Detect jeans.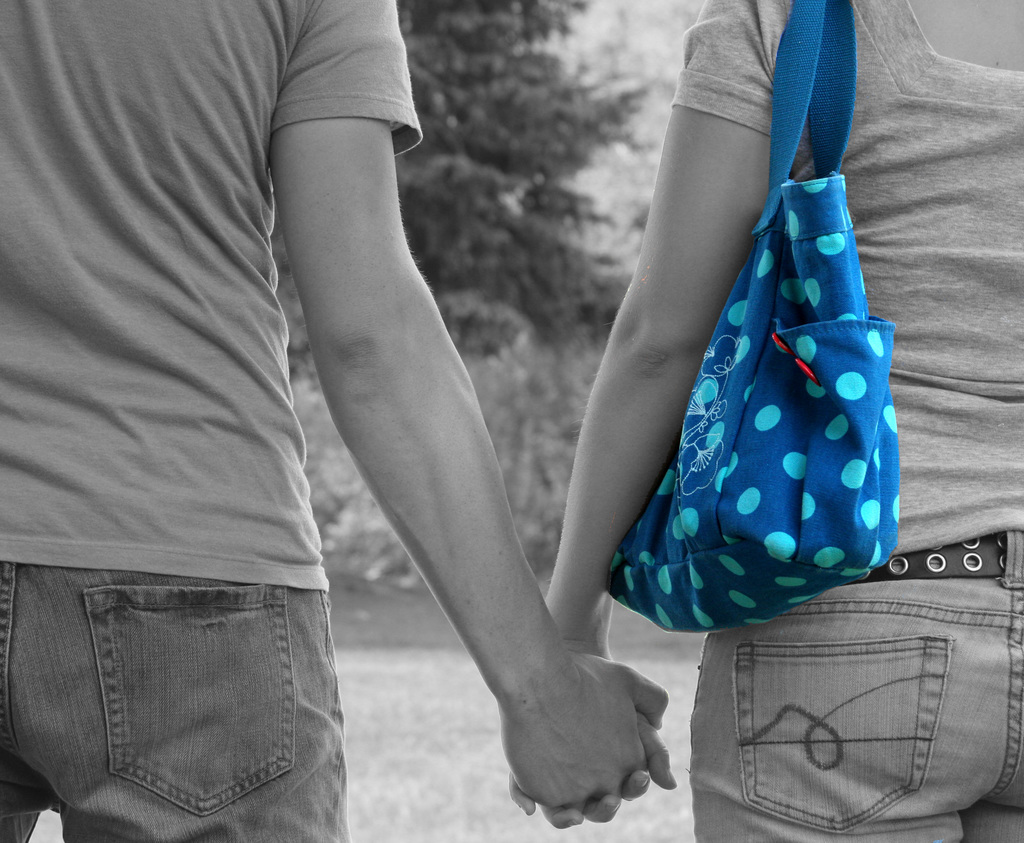
Detected at left=686, top=532, right=1023, bottom=842.
